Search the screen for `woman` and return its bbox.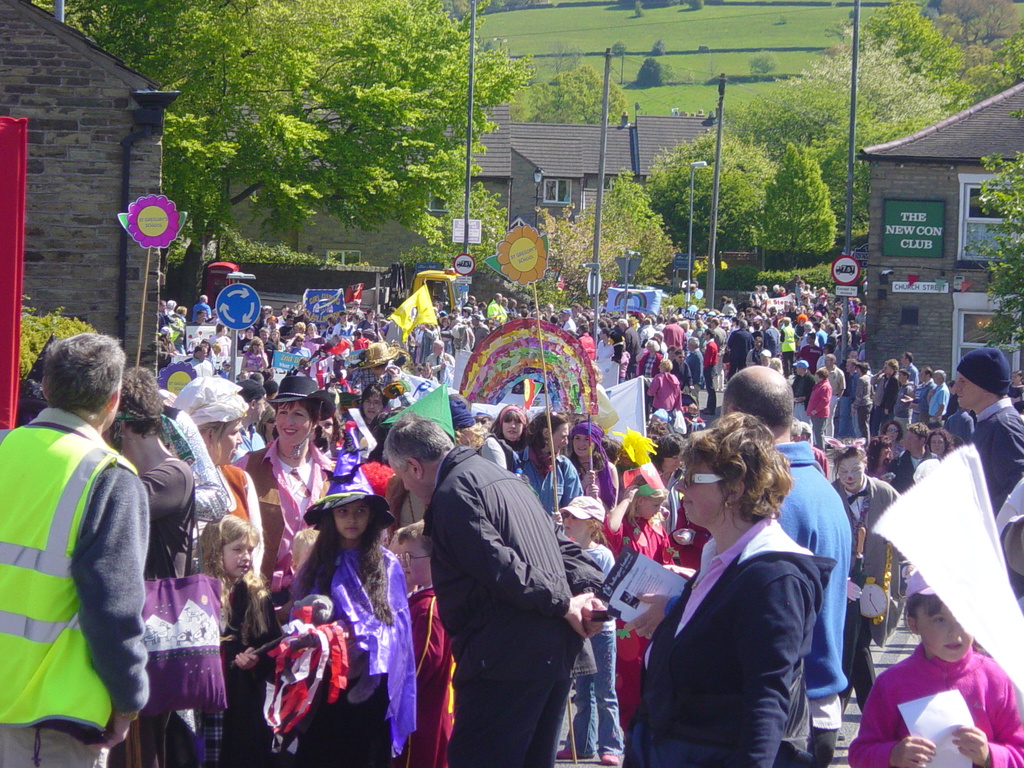
Found: 664, 344, 676, 360.
